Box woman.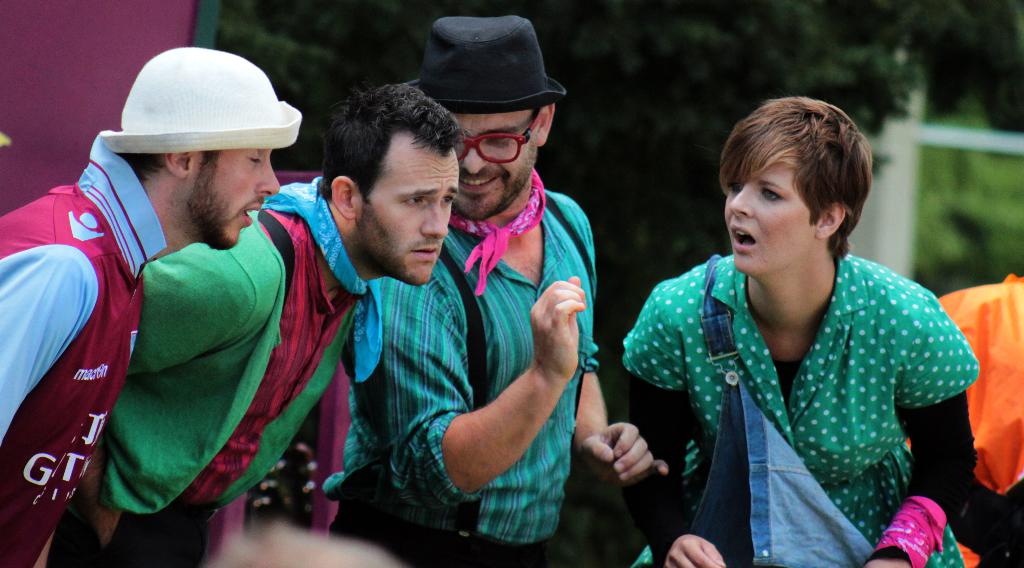
(614,99,977,567).
